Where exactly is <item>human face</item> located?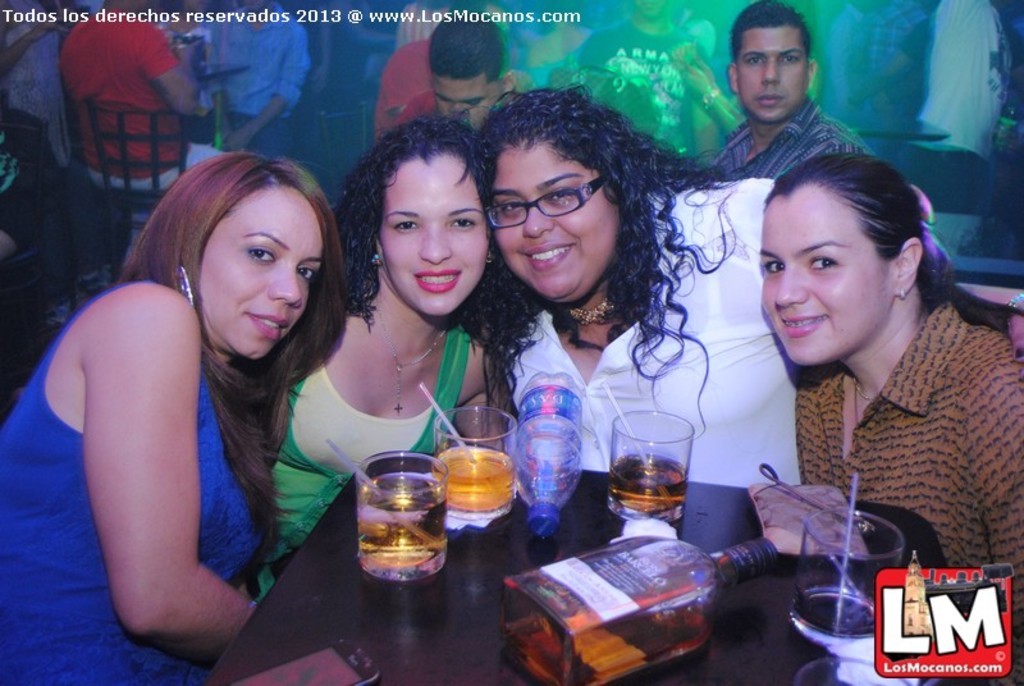
Its bounding box is box(486, 140, 616, 299).
